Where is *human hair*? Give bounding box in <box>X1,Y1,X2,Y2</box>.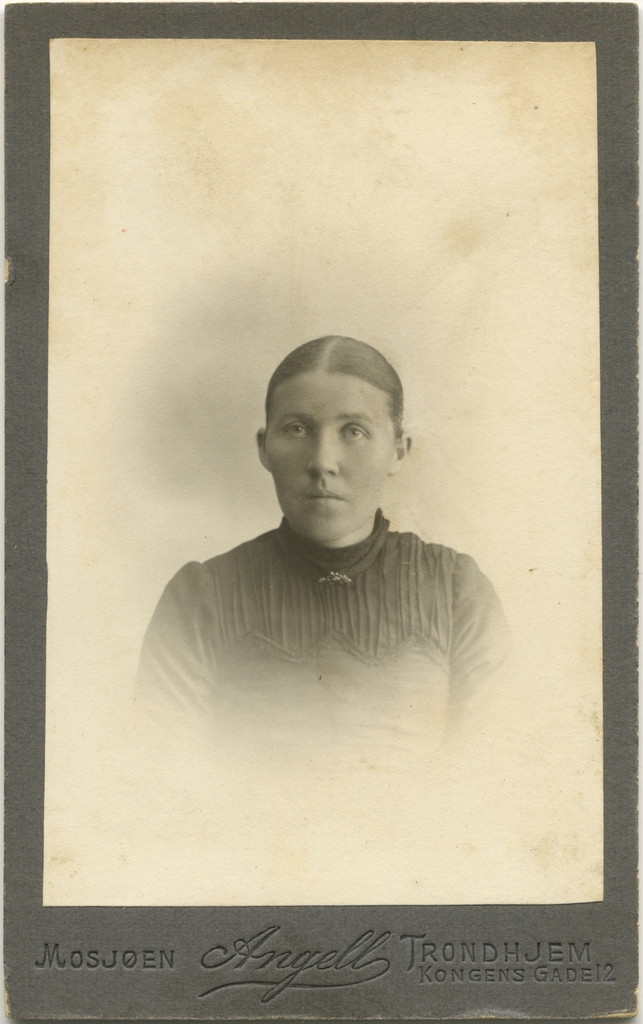
<box>271,340,401,444</box>.
